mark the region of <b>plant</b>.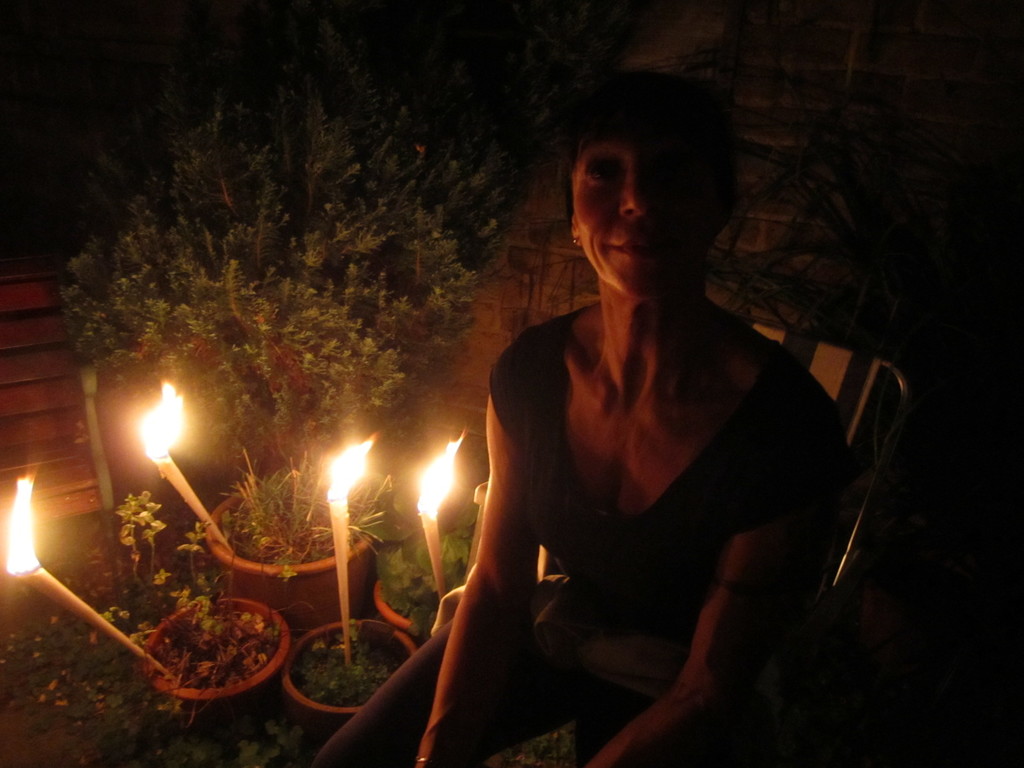
Region: <bbox>56, 56, 509, 462</bbox>.
